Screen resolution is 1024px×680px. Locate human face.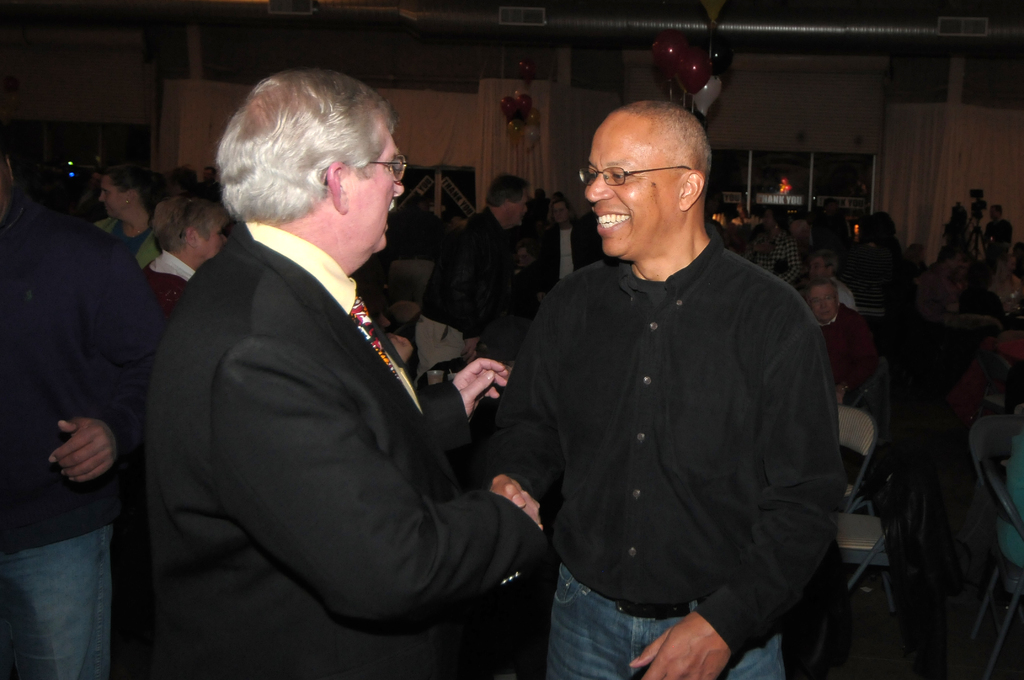
select_region(586, 122, 680, 257).
